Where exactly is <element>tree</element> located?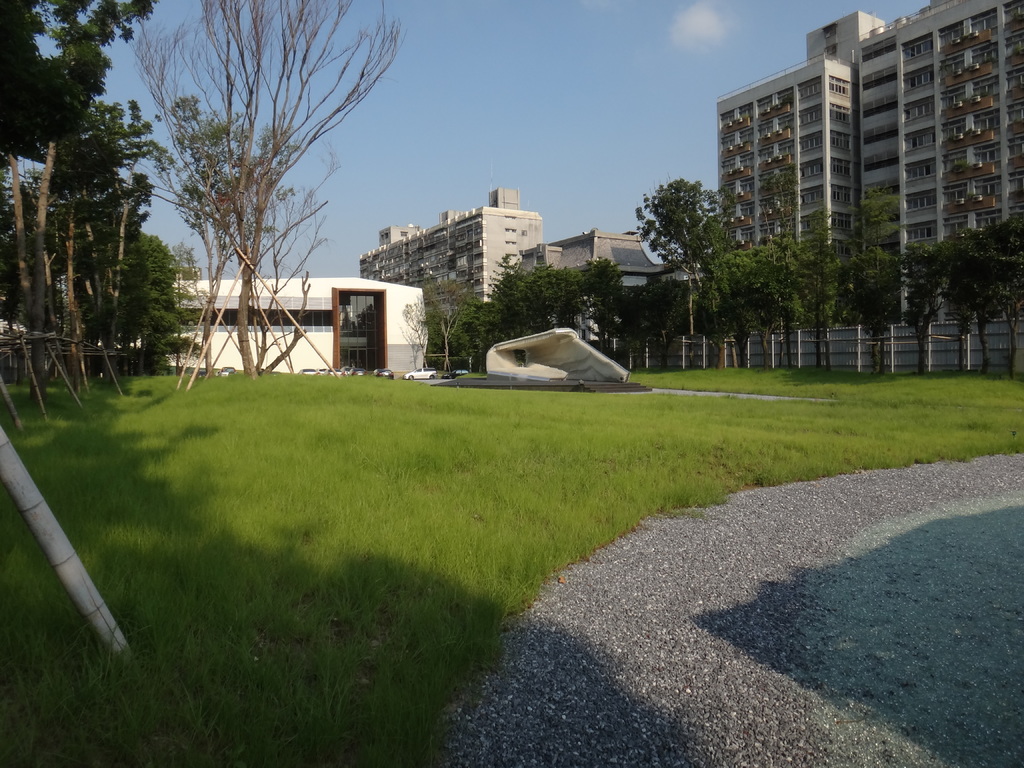
Its bounding box is rect(844, 228, 900, 356).
